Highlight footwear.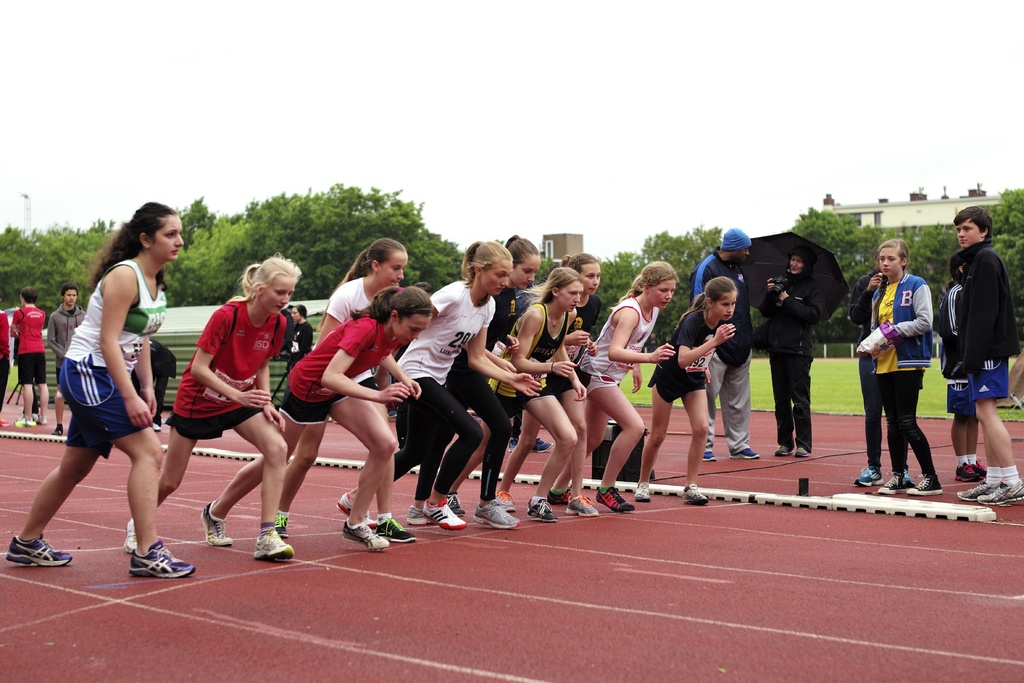
Highlighted region: (left=127, top=538, right=195, bottom=579).
